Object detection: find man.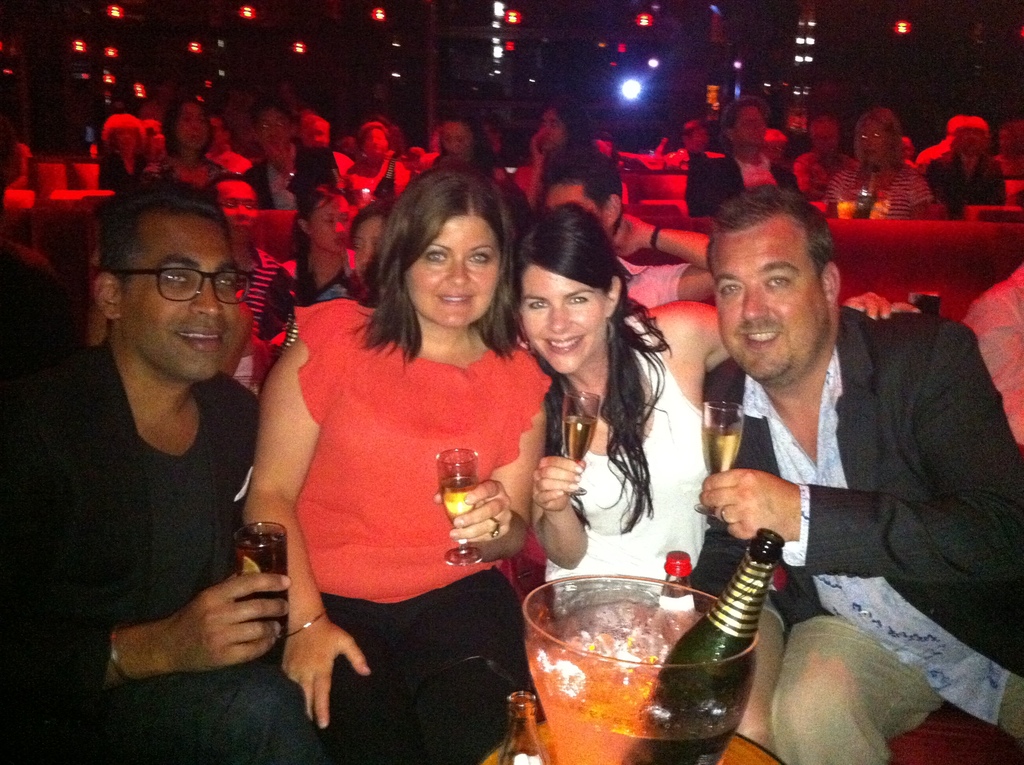
region(212, 174, 292, 347).
